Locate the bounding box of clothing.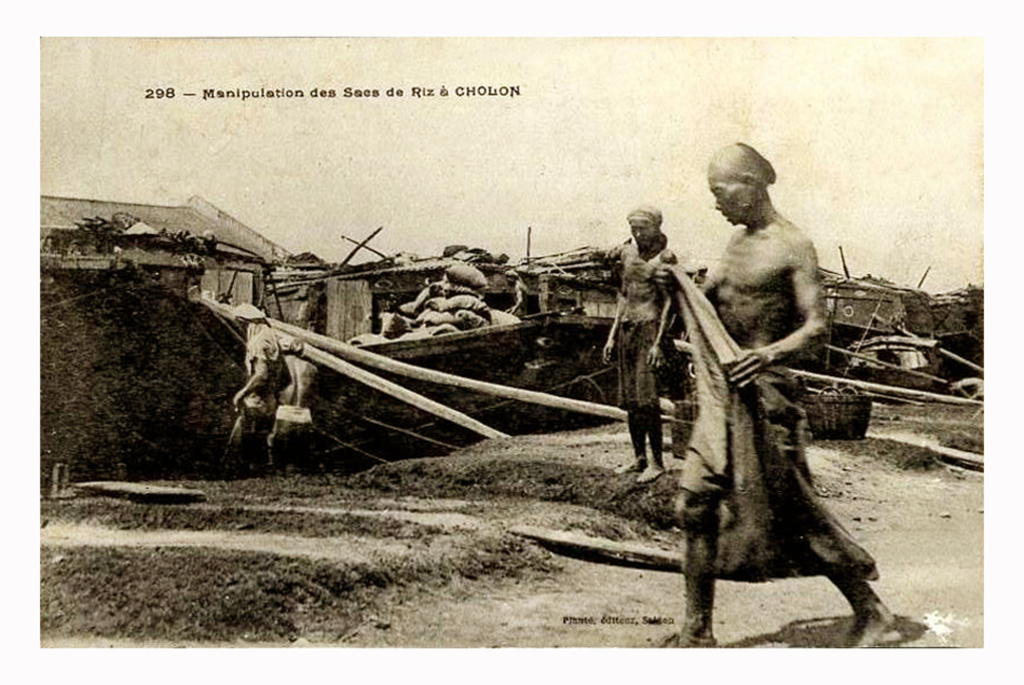
Bounding box: [x1=682, y1=354, x2=884, y2=586].
